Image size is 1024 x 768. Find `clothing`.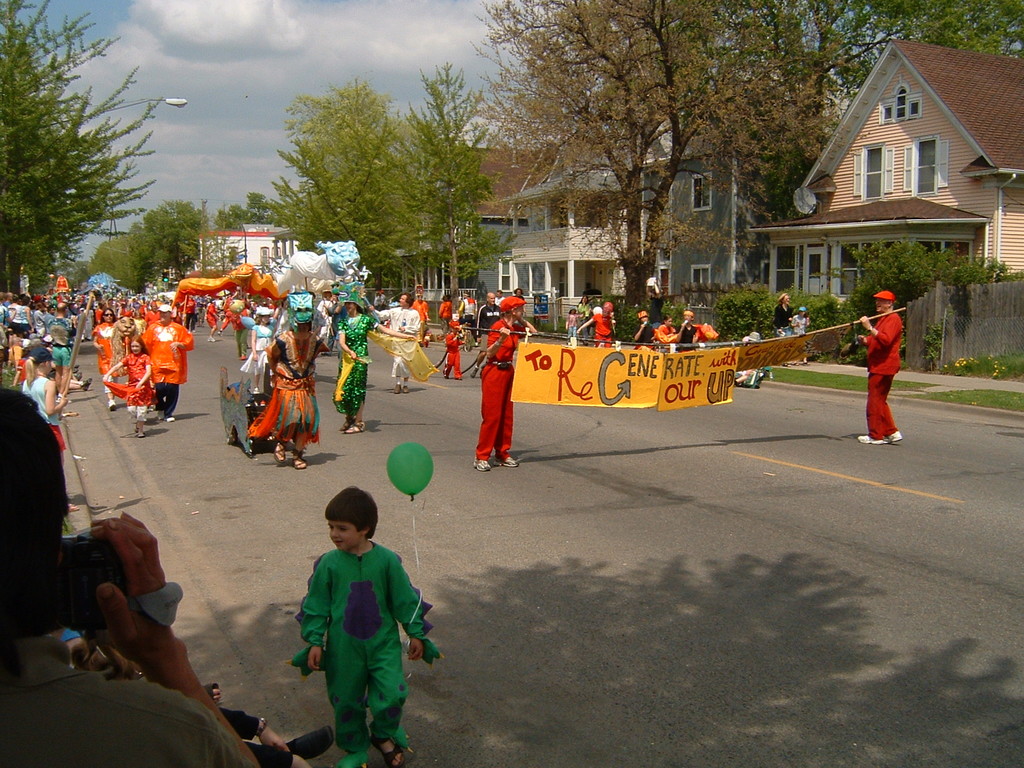
detection(637, 324, 652, 342).
